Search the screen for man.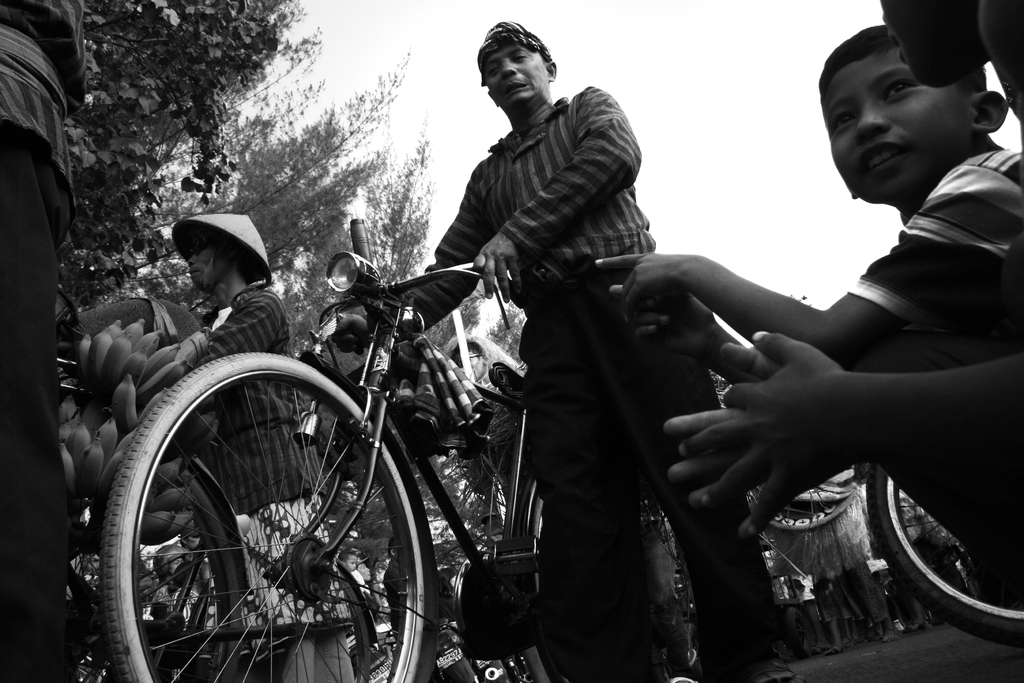
Found at [left=416, top=35, right=687, bottom=622].
